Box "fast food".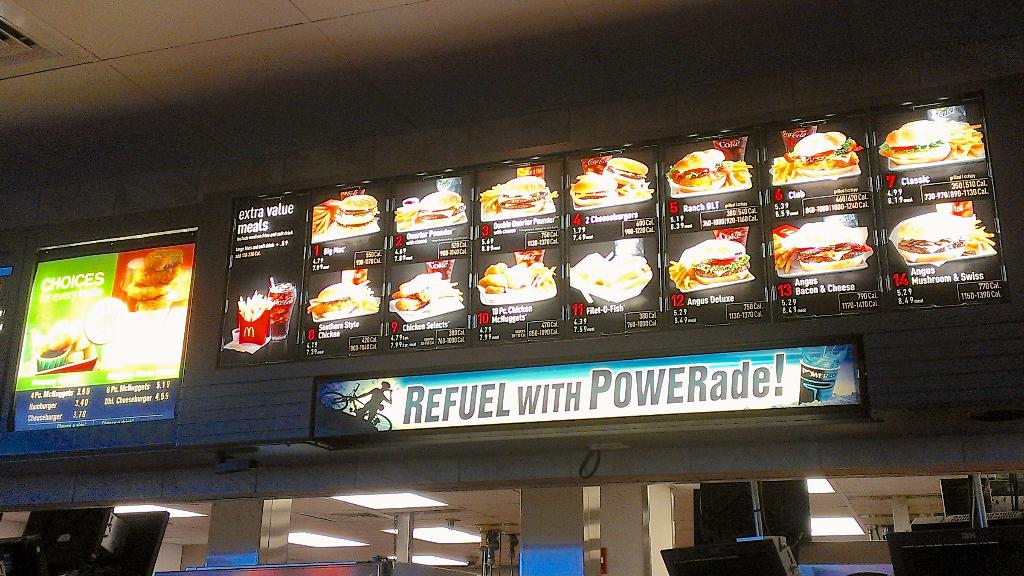
605 148 644 203.
